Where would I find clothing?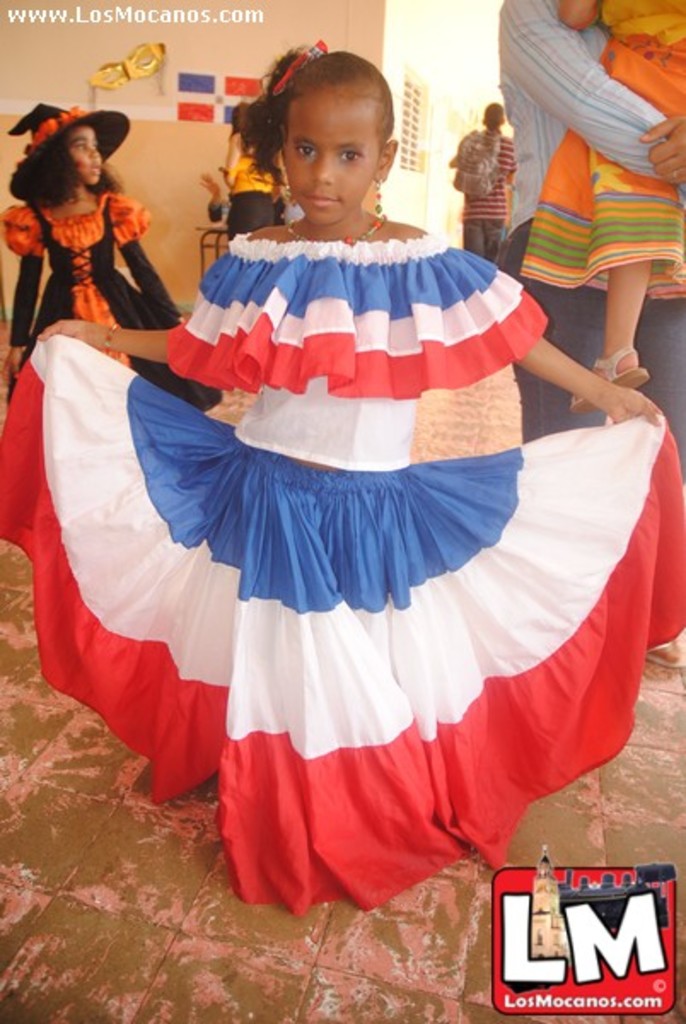
At box(0, 227, 684, 916).
